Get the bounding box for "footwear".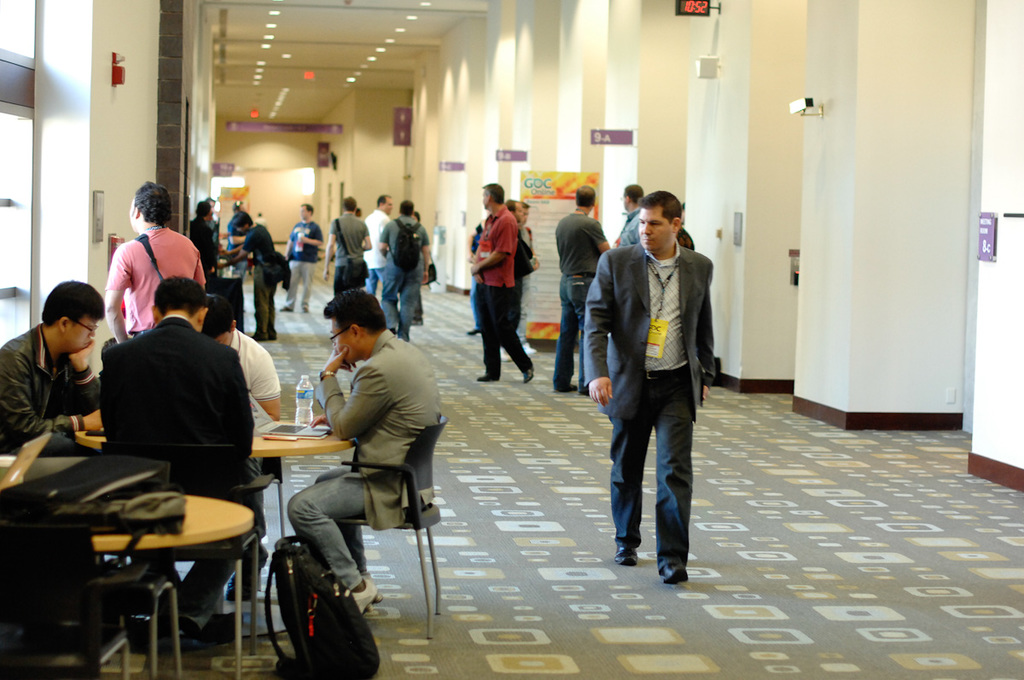
[481, 369, 497, 384].
